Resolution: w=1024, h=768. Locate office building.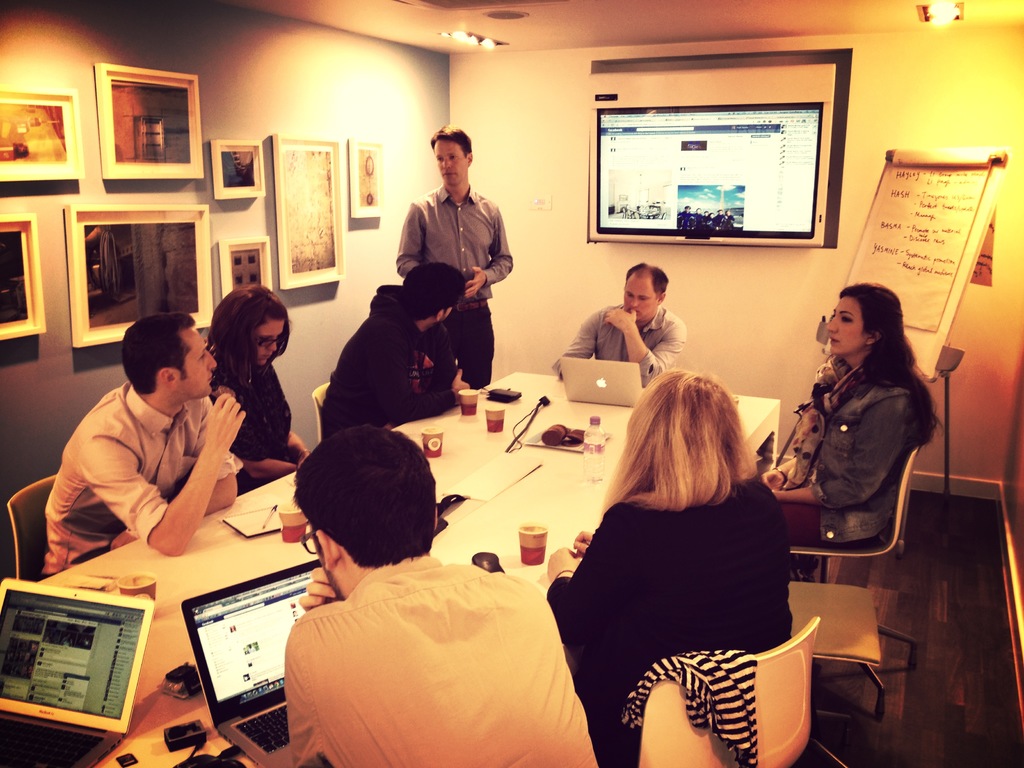
Rect(33, 0, 975, 767).
